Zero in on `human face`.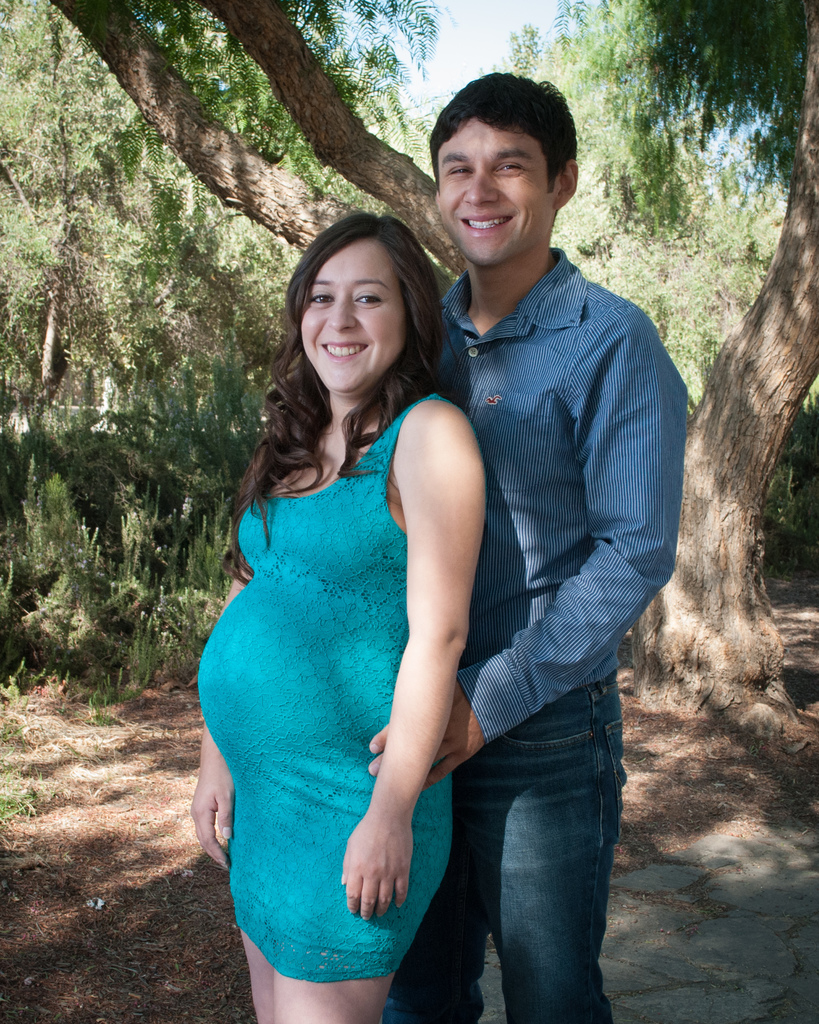
Zeroed in: {"left": 292, "top": 239, "right": 397, "bottom": 394}.
